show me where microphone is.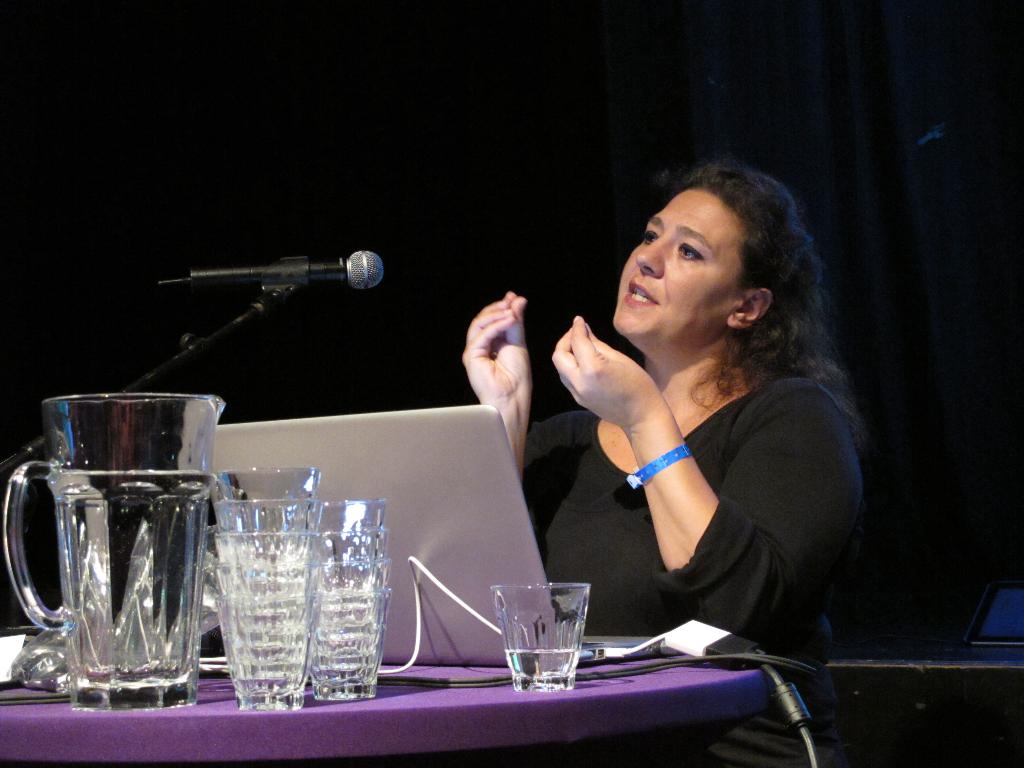
microphone is at 162,246,385,291.
